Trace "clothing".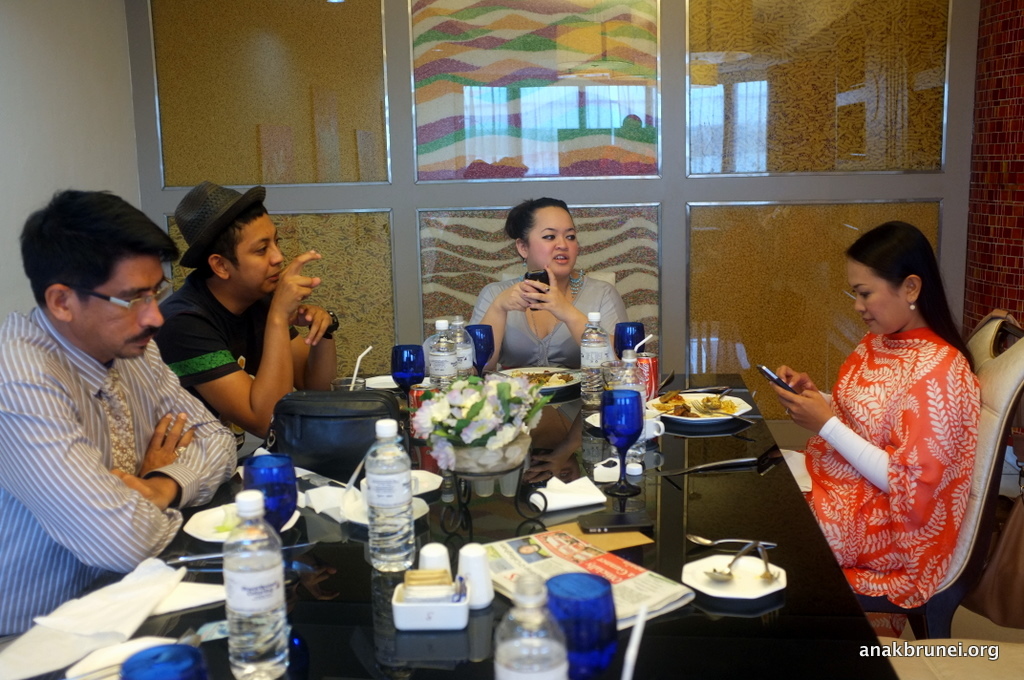
Traced to 783,331,980,607.
